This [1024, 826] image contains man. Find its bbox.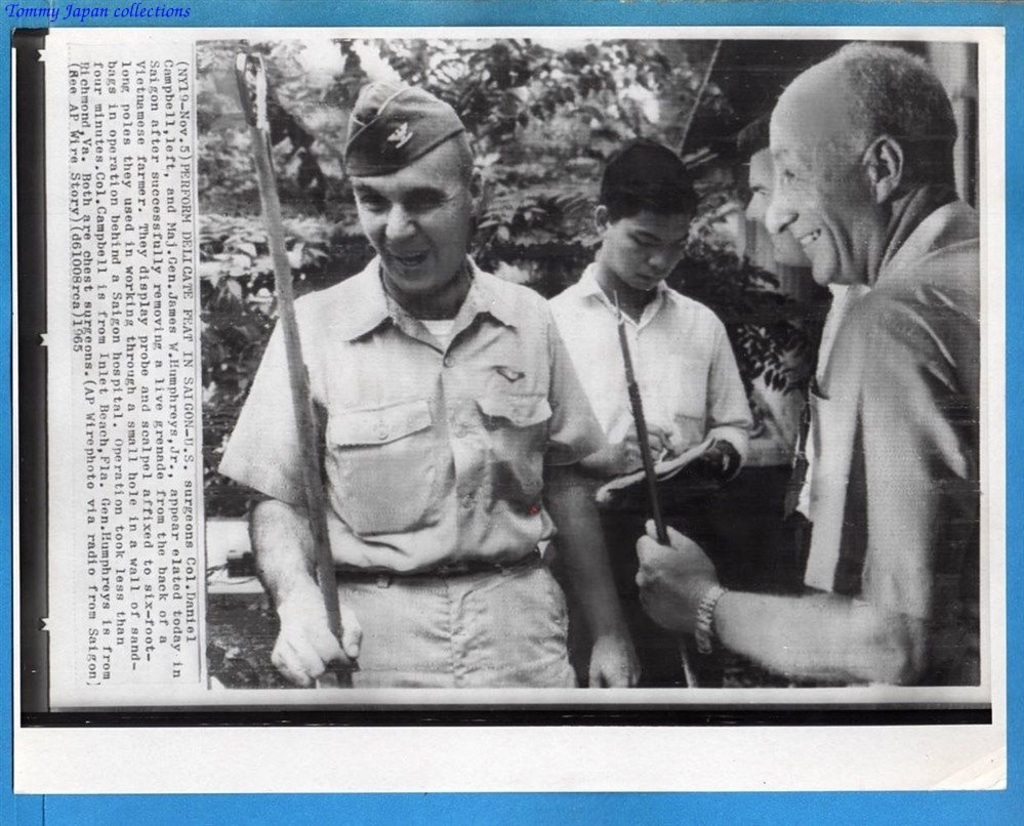
[537,143,789,690].
